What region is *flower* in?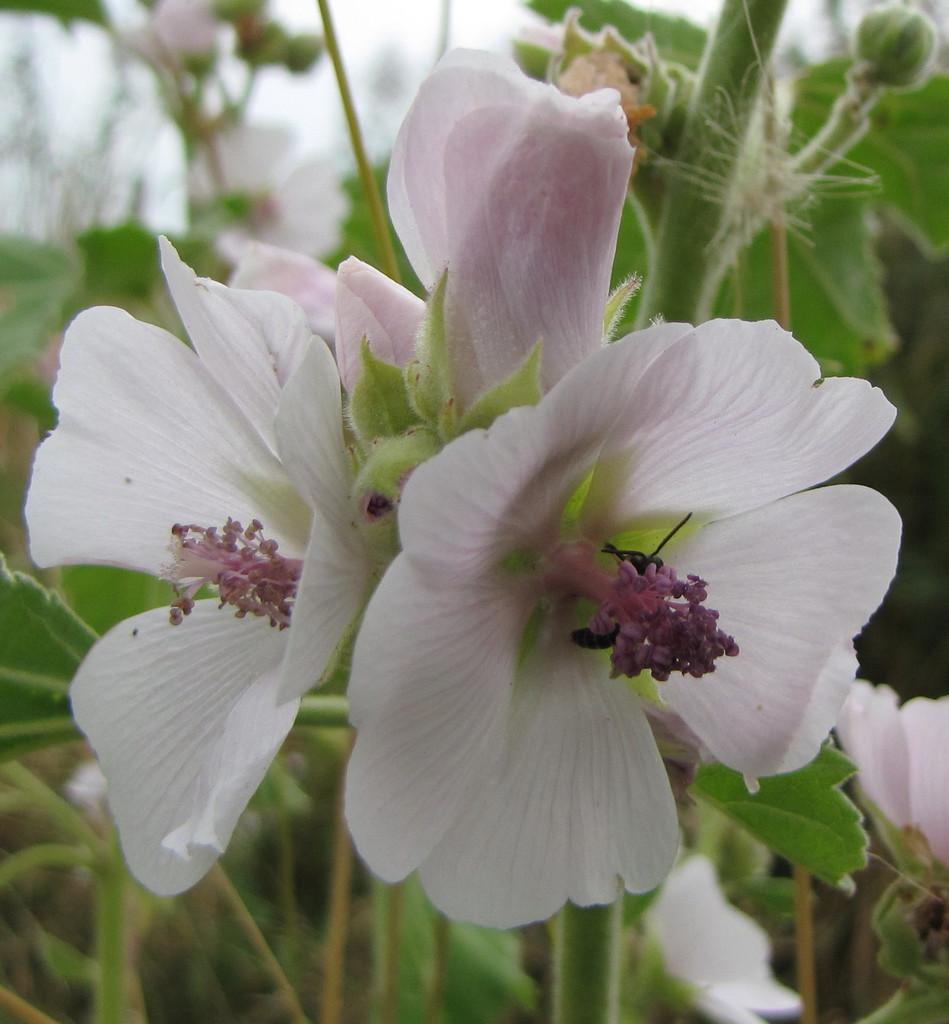
<bbox>23, 227, 366, 897</bbox>.
